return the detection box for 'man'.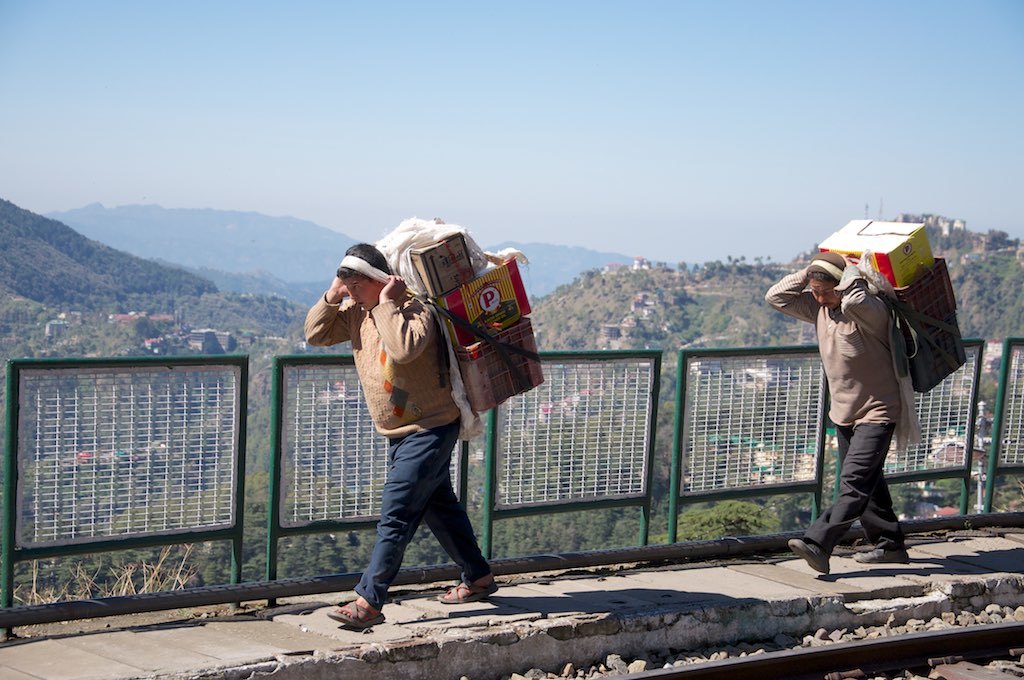
[310,237,517,634].
